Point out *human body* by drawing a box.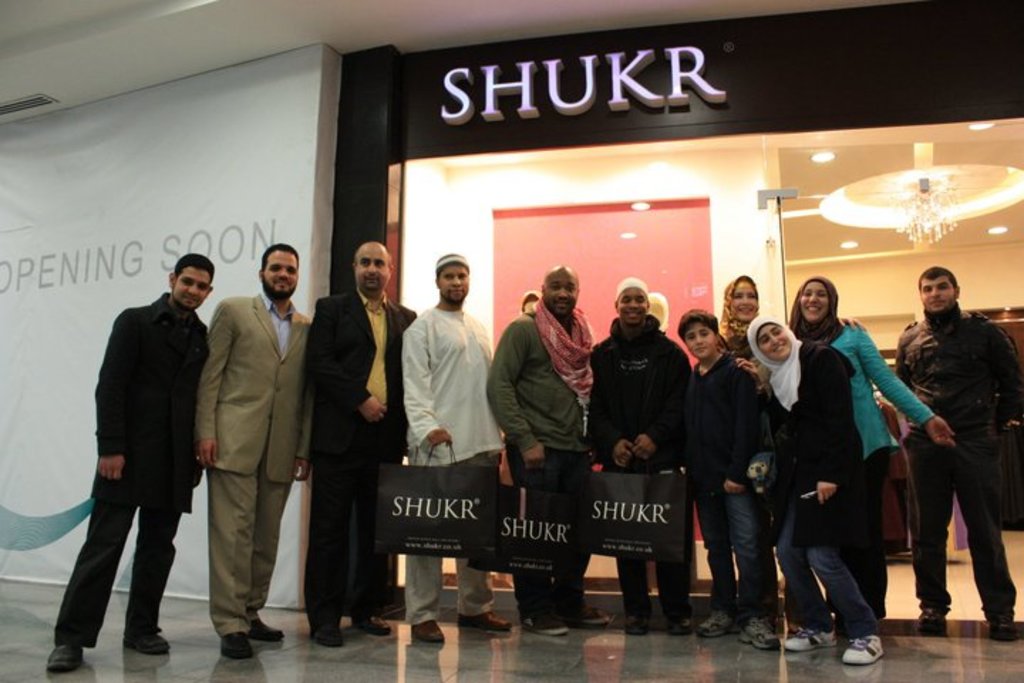
box=[596, 268, 704, 623].
